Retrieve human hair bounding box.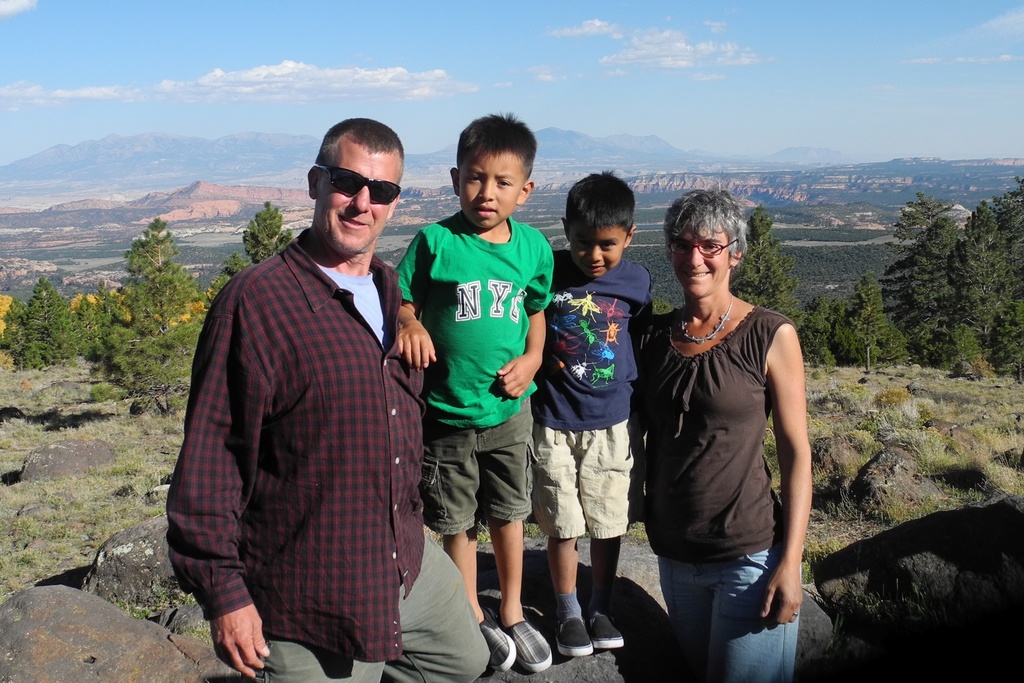
Bounding box: bbox=(448, 111, 537, 178).
